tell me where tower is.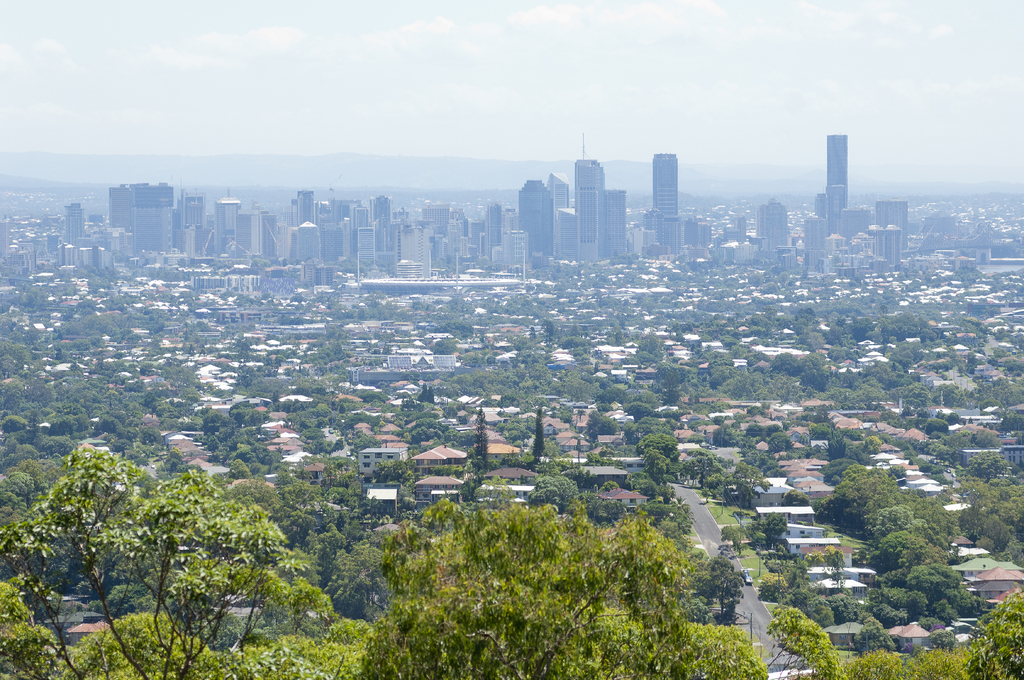
tower is at select_region(516, 176, 556, 259).
